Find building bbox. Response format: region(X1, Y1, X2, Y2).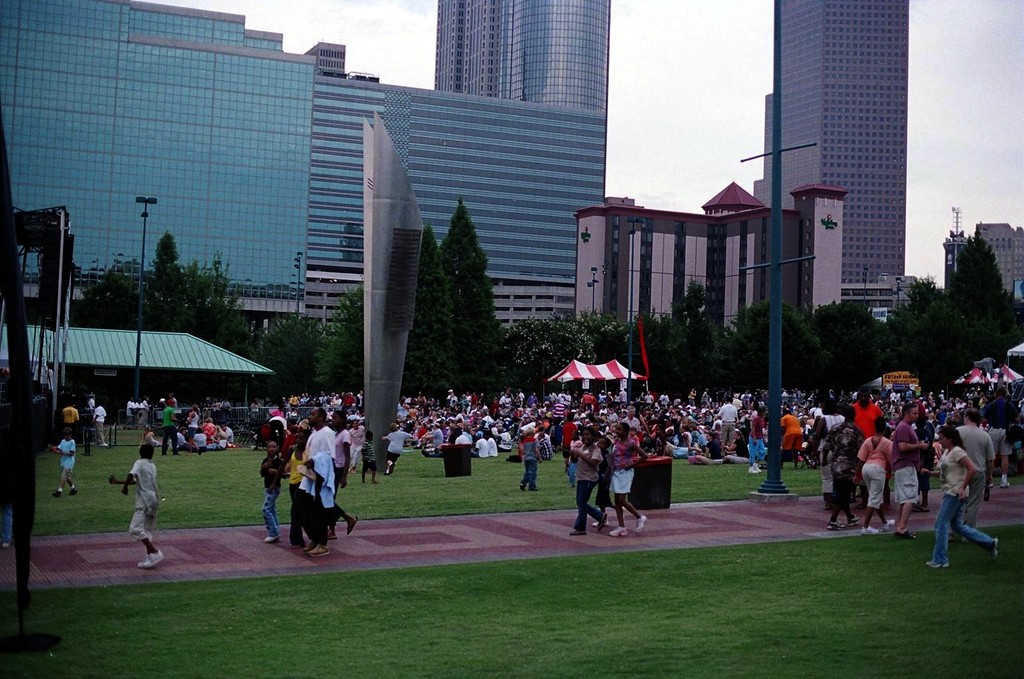
region(572, 182, 846, 321).
